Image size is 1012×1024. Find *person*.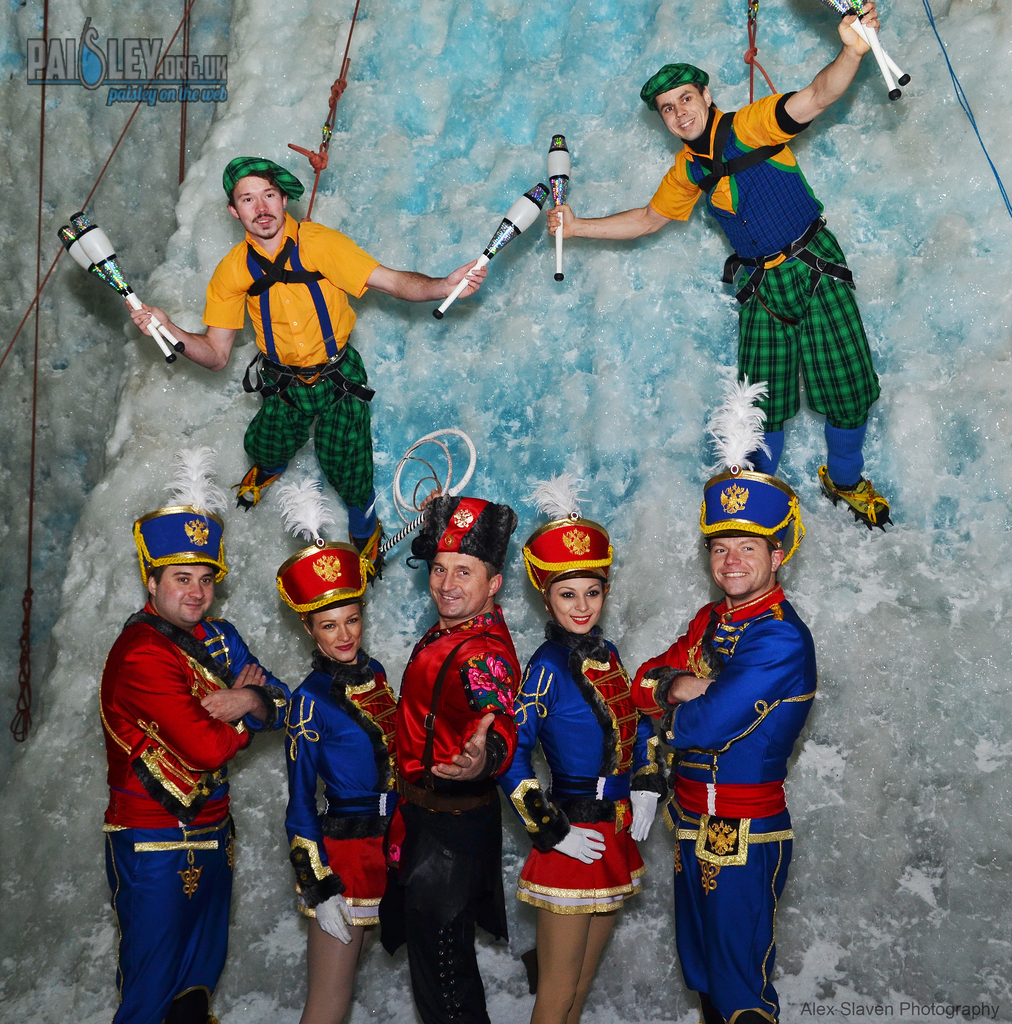
detection(390, 491, 524, 1023).
